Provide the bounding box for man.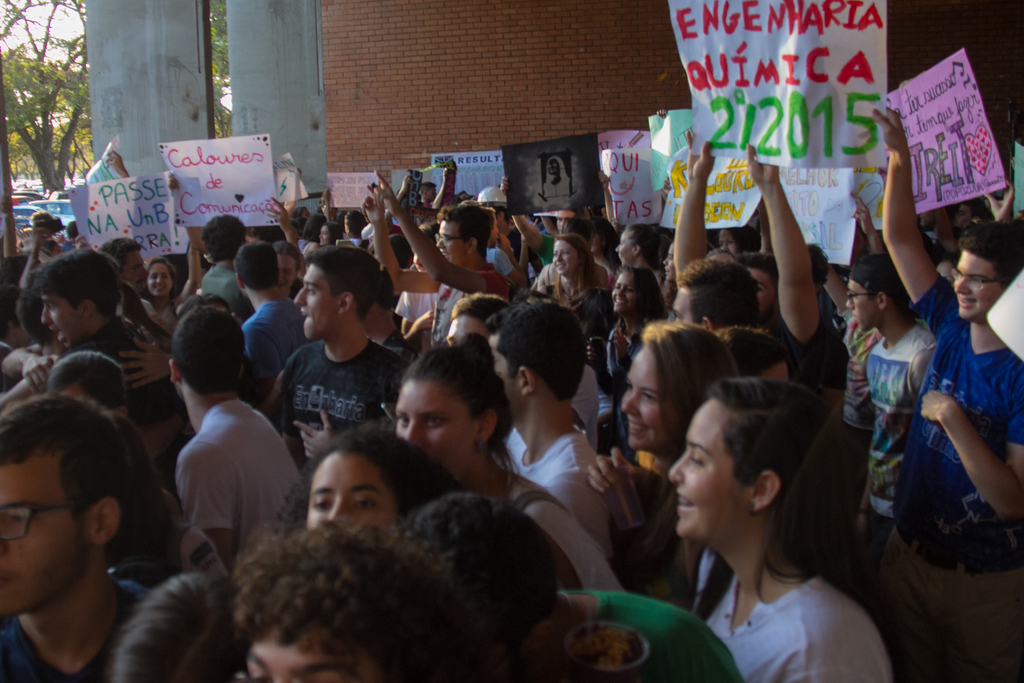
273,248,435,488.
